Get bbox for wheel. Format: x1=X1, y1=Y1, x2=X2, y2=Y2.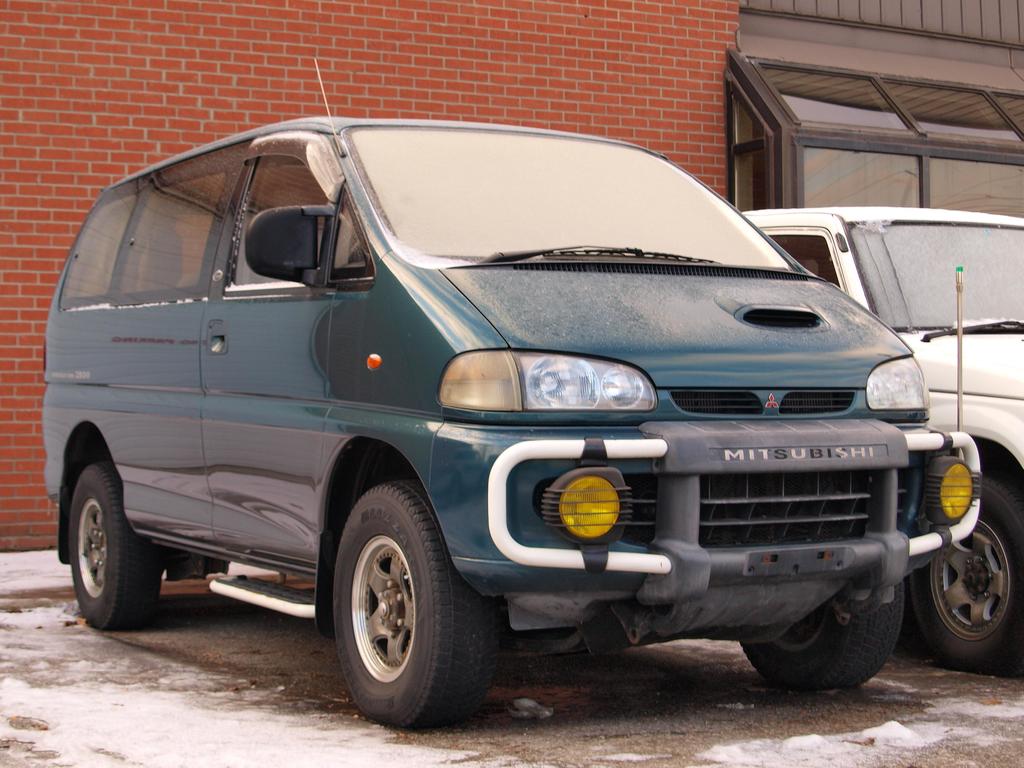
x1=910, y1=474, x2=1023, y2=669.
